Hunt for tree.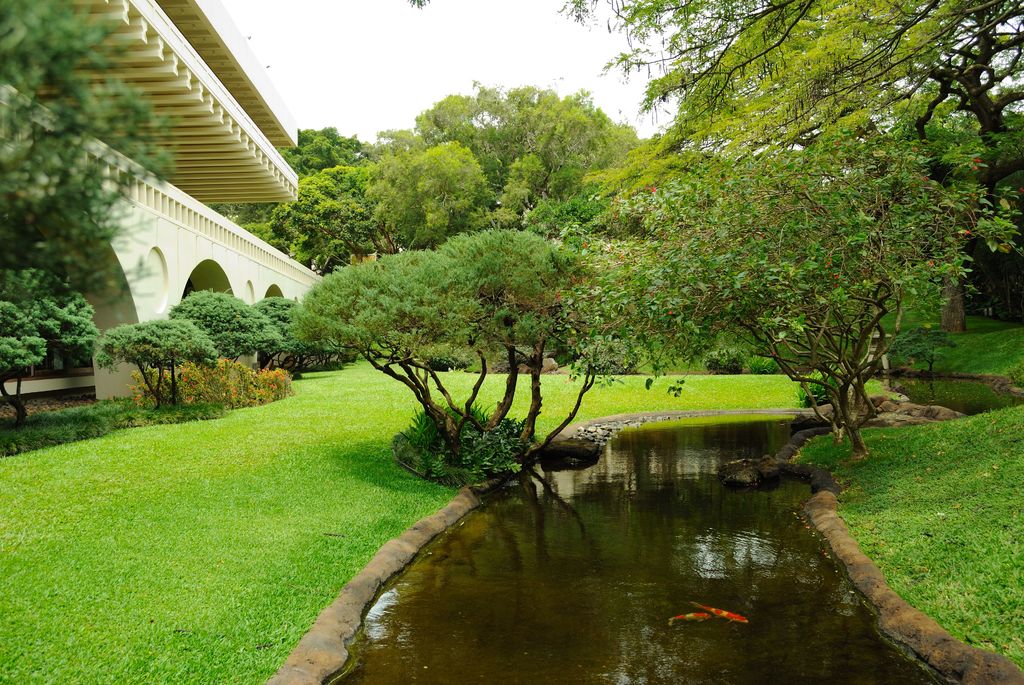
Hunted down at 288,228,612,454.
